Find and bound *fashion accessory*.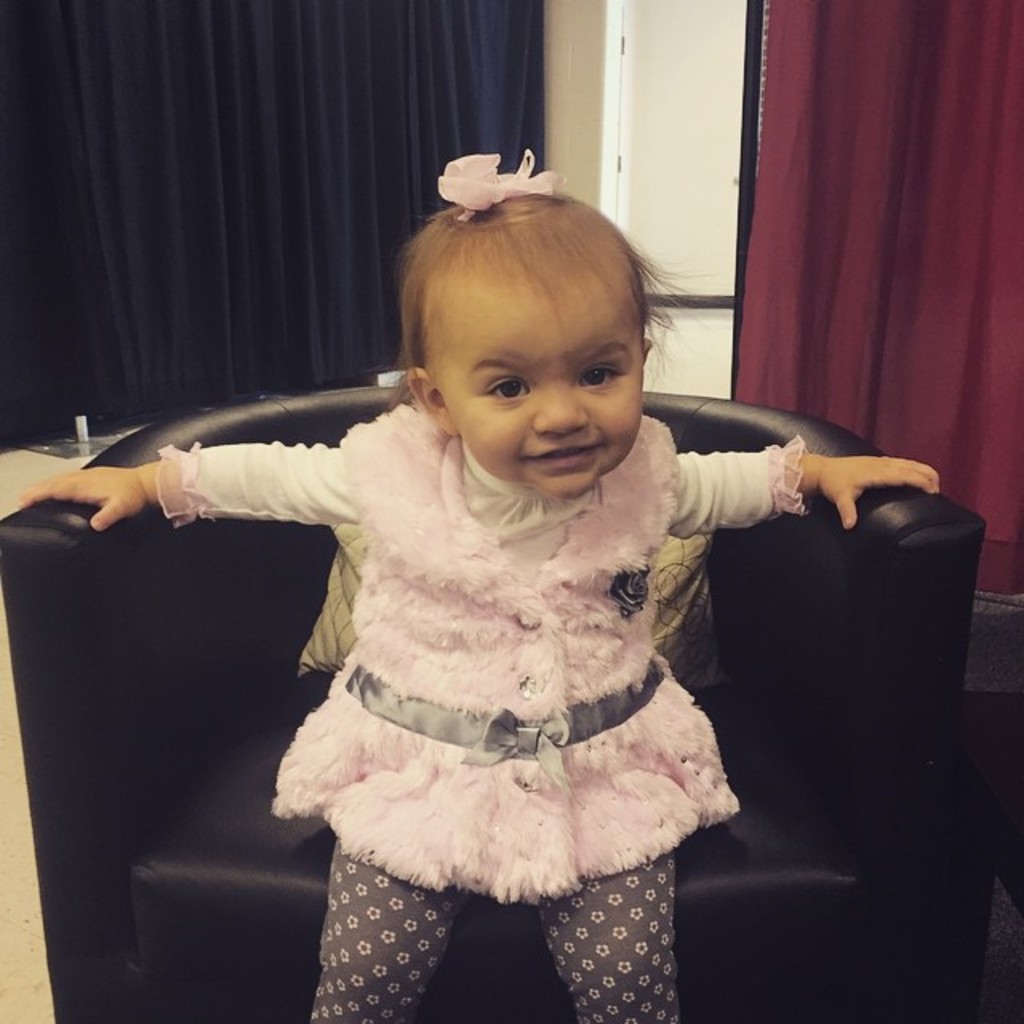
Bound: detection(603, 558, 651, 622).
